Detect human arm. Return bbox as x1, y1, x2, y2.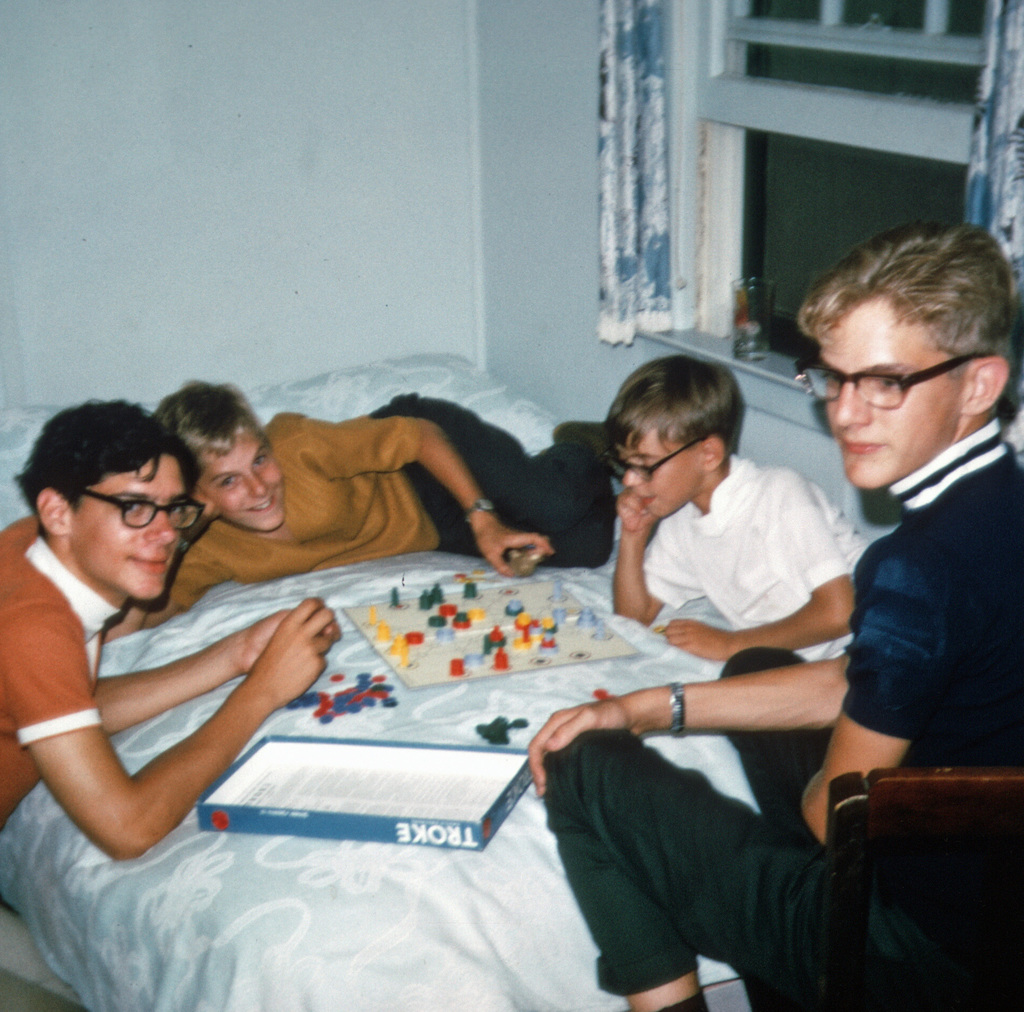
612, 488, 682, 630.
